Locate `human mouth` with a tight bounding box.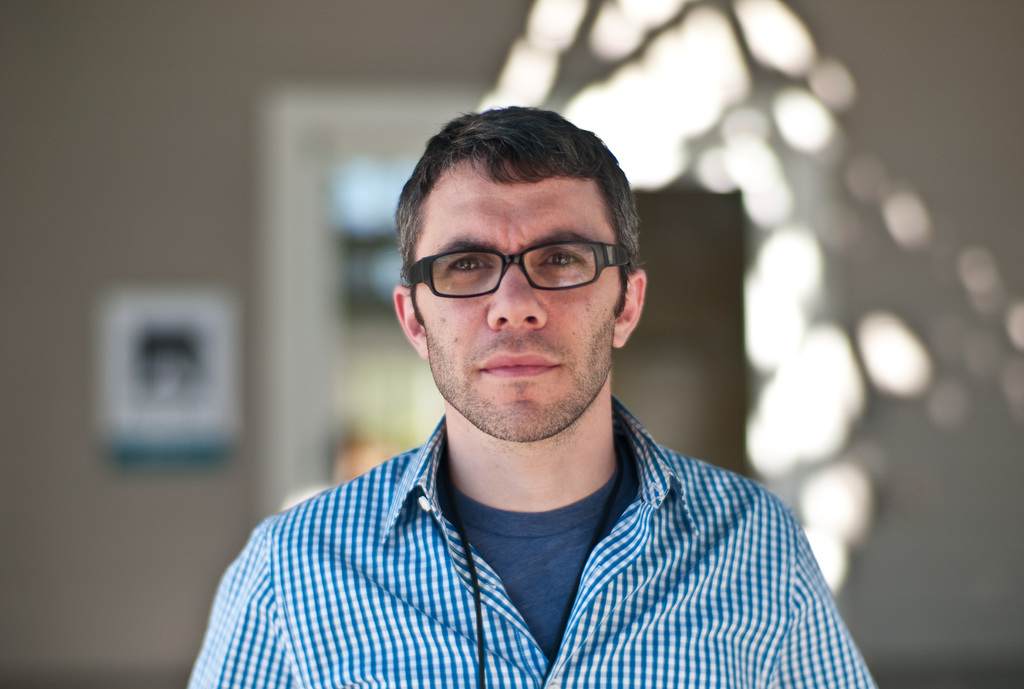
crop(468, 349, 561, 377).
